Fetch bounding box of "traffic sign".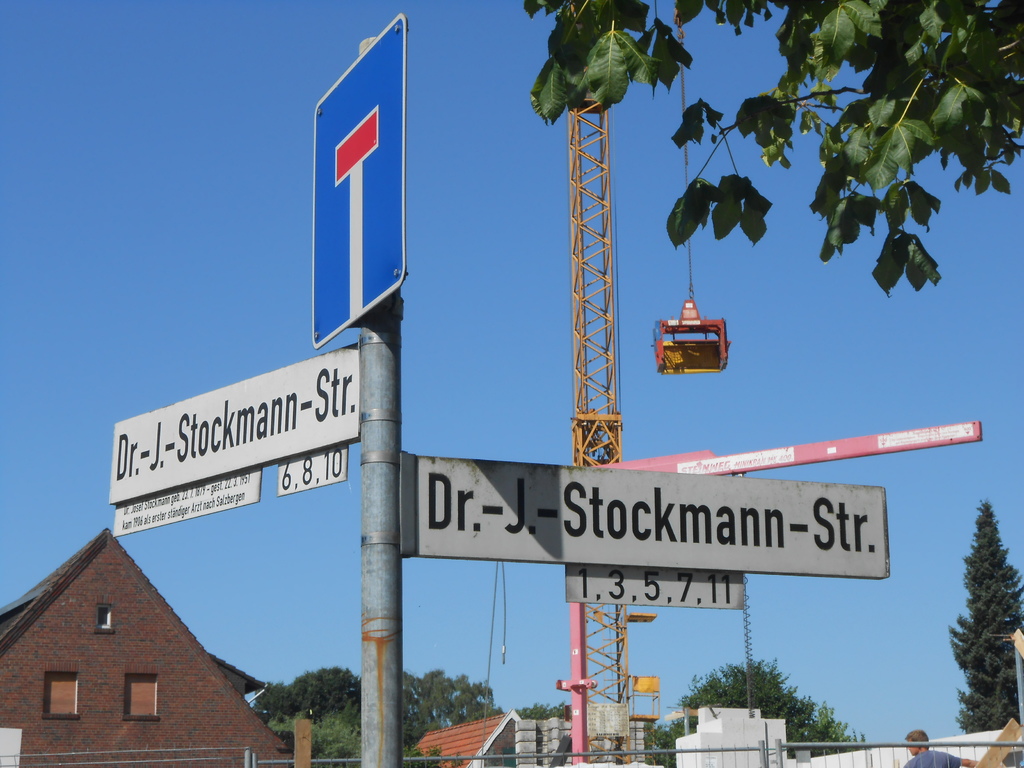
Bbox: (399,454,897,616).
